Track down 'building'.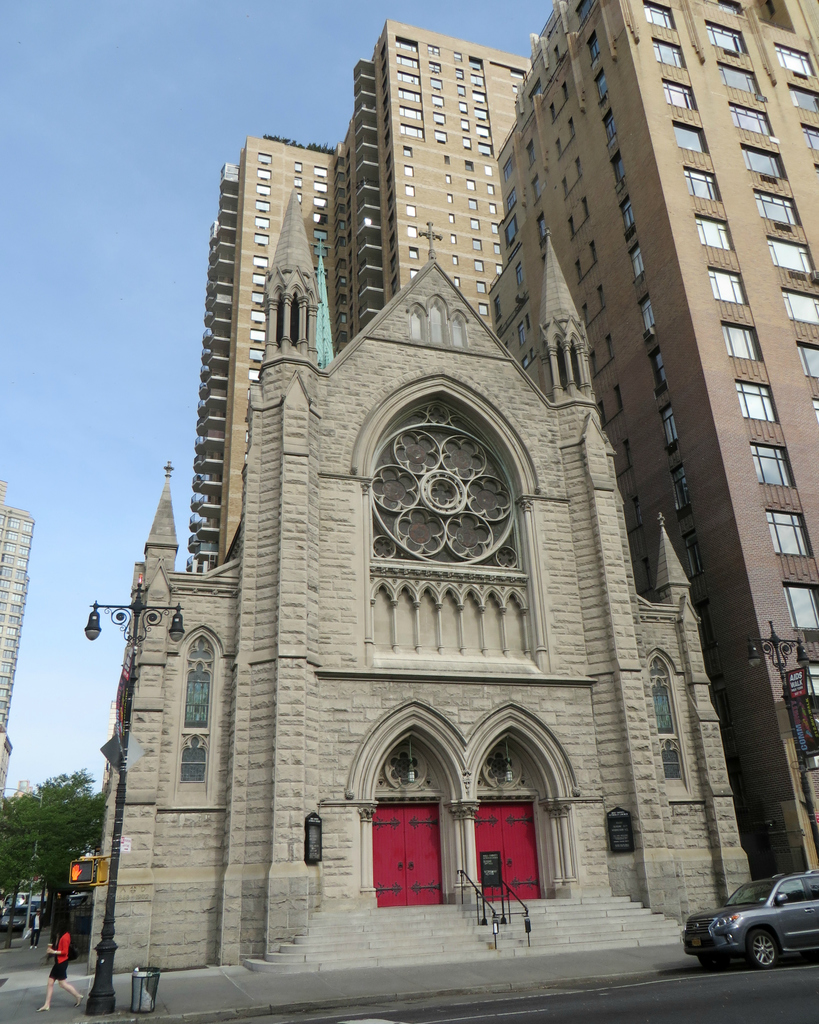
Tracked to [192,21,530,575].
